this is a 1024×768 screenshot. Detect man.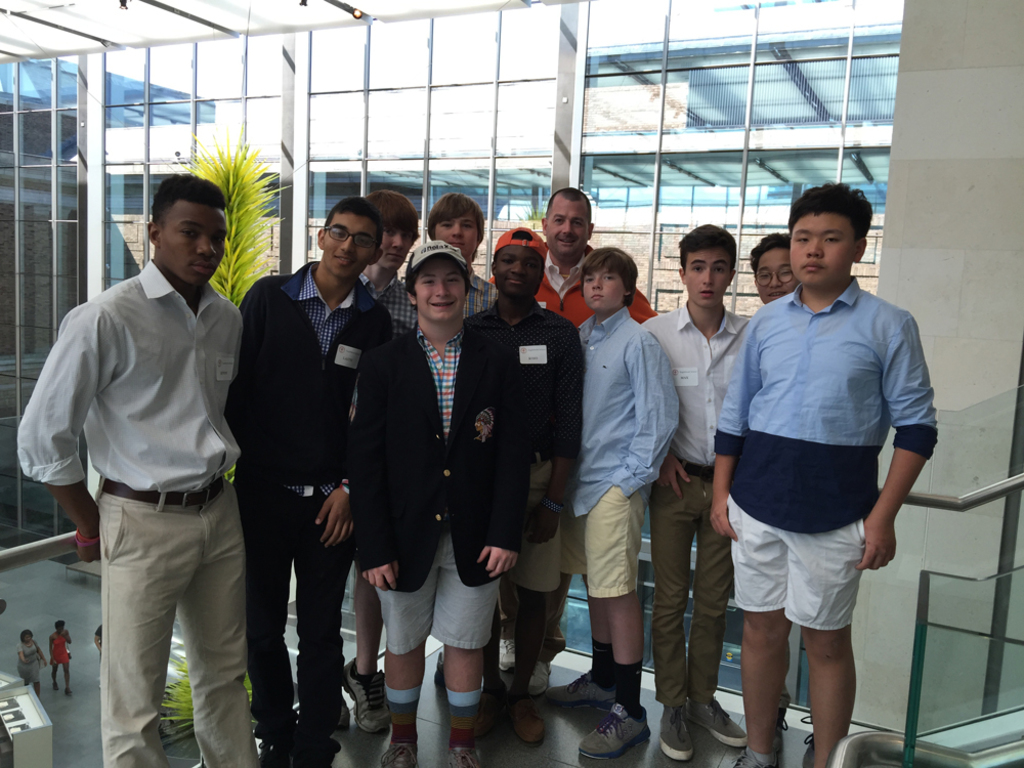
321 186 423 751.
